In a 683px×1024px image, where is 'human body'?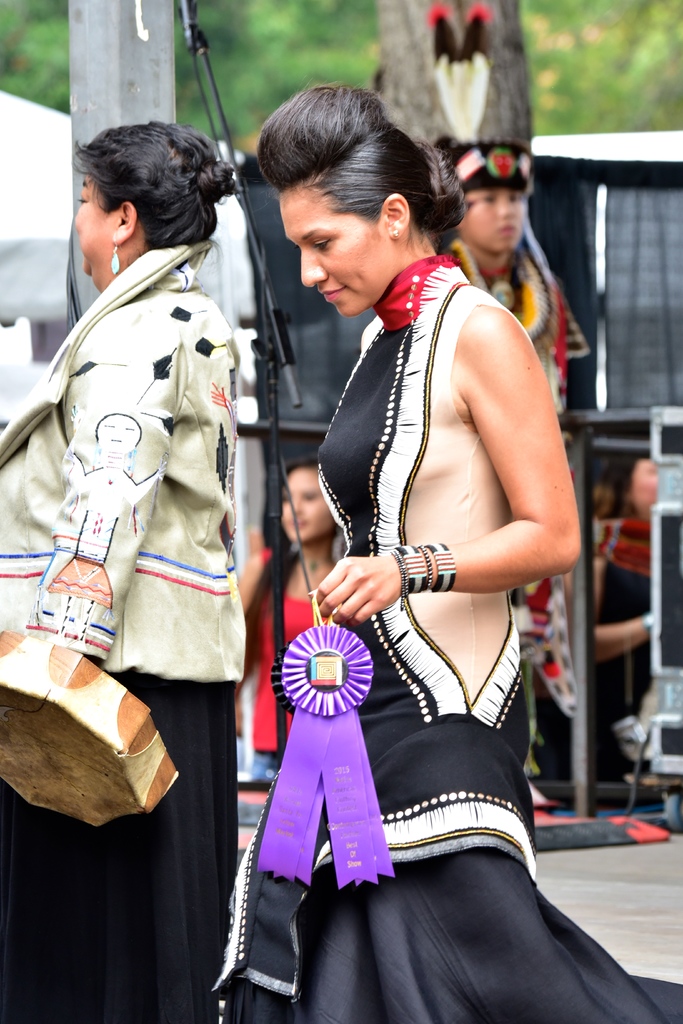
x1=587 y1=442 x2=666 y2=797.
